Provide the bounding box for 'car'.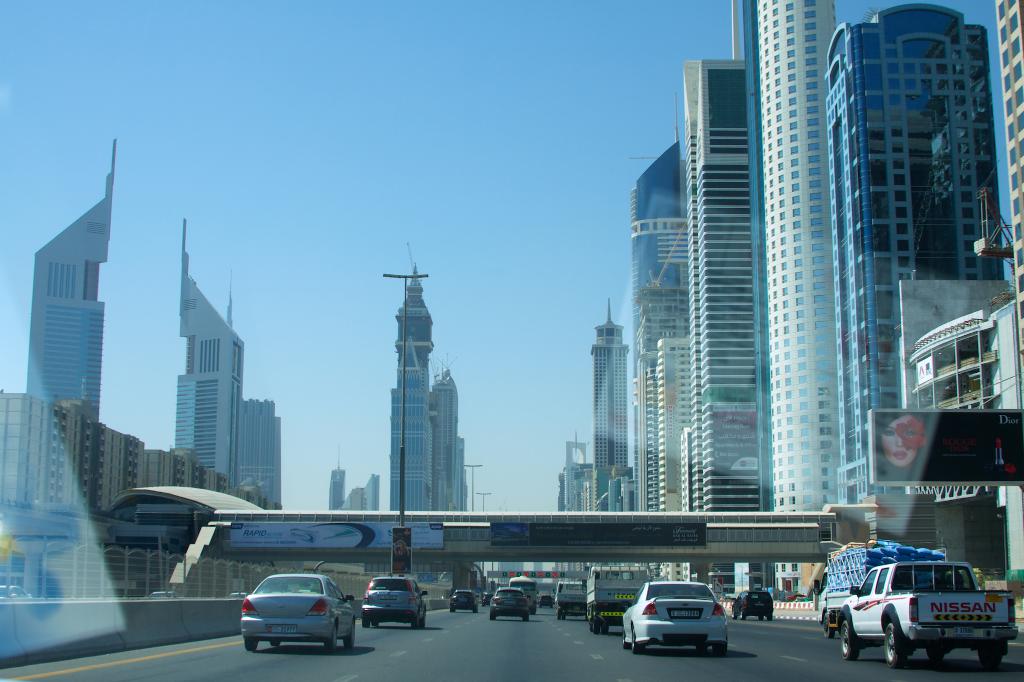
x1=227, y1=573, x2=362, y2=664.
